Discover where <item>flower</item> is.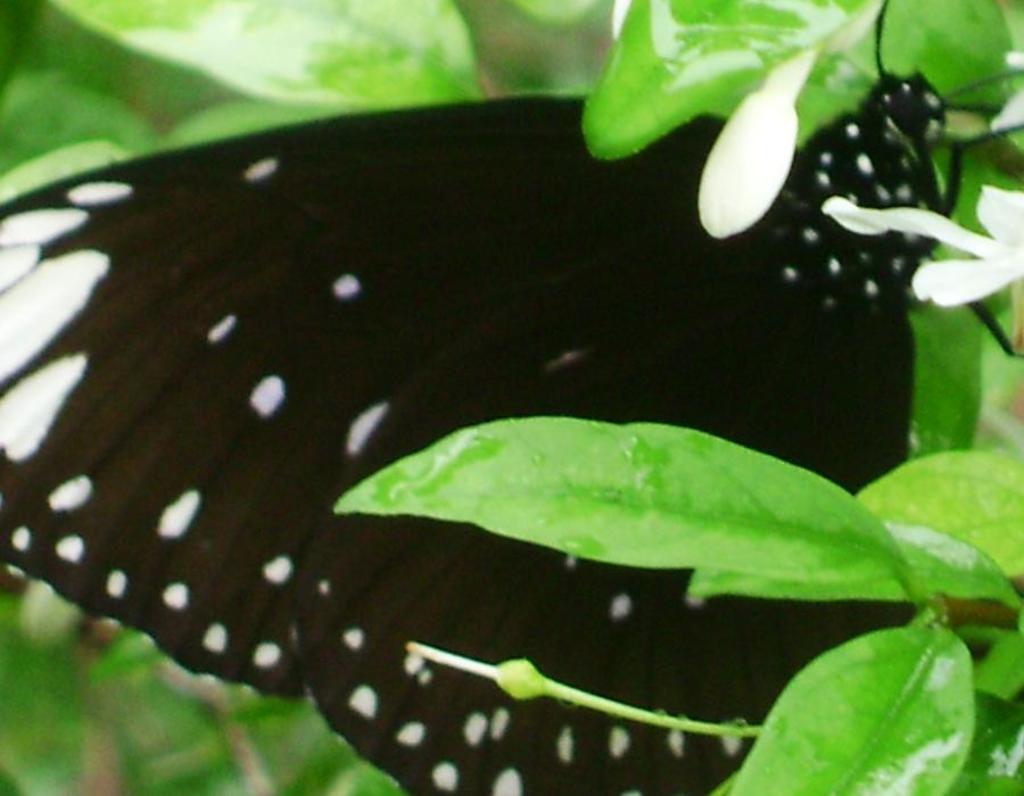
Discovered at 825 181 1023 357.
